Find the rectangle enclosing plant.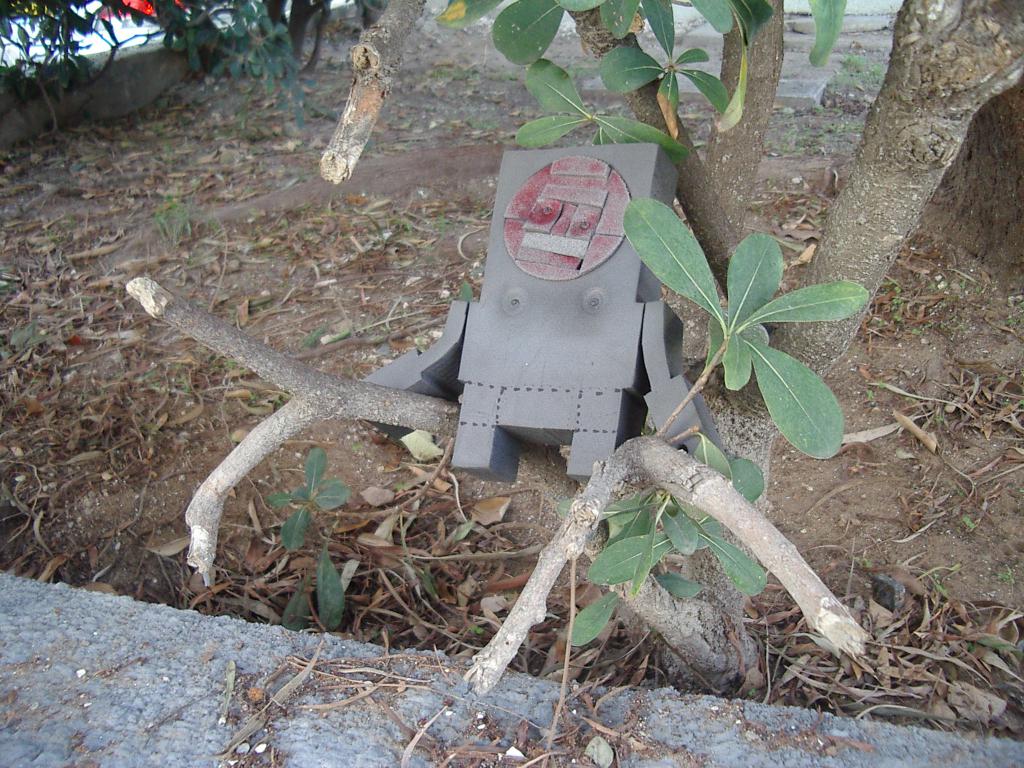
locate(890, 312, 903, 322).
